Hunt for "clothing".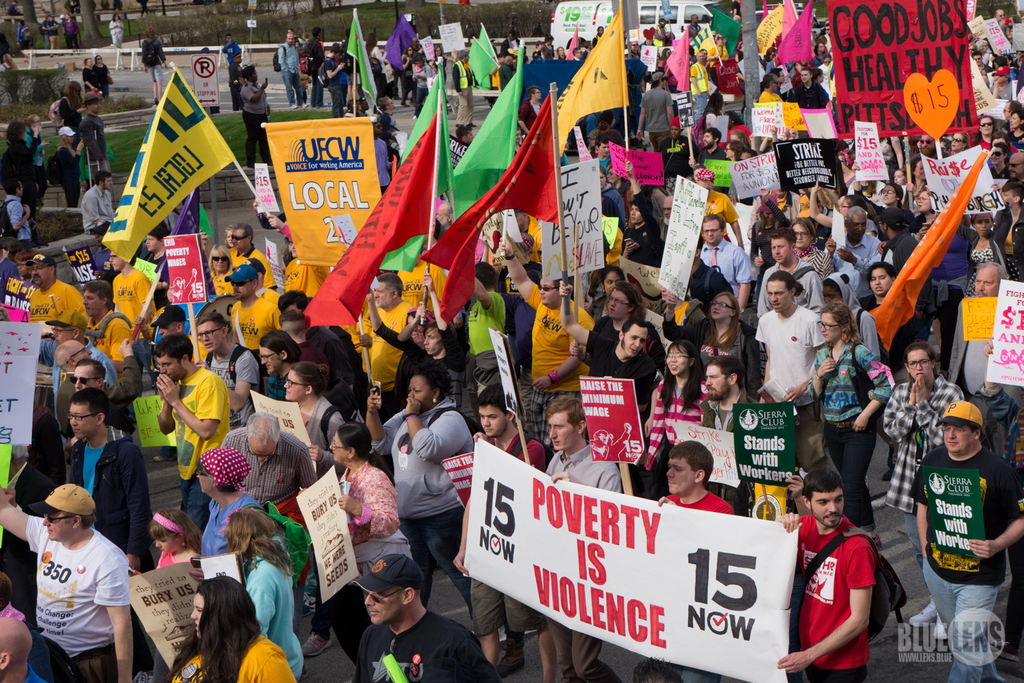
Hunted down at 666, 491, 733, 515.
